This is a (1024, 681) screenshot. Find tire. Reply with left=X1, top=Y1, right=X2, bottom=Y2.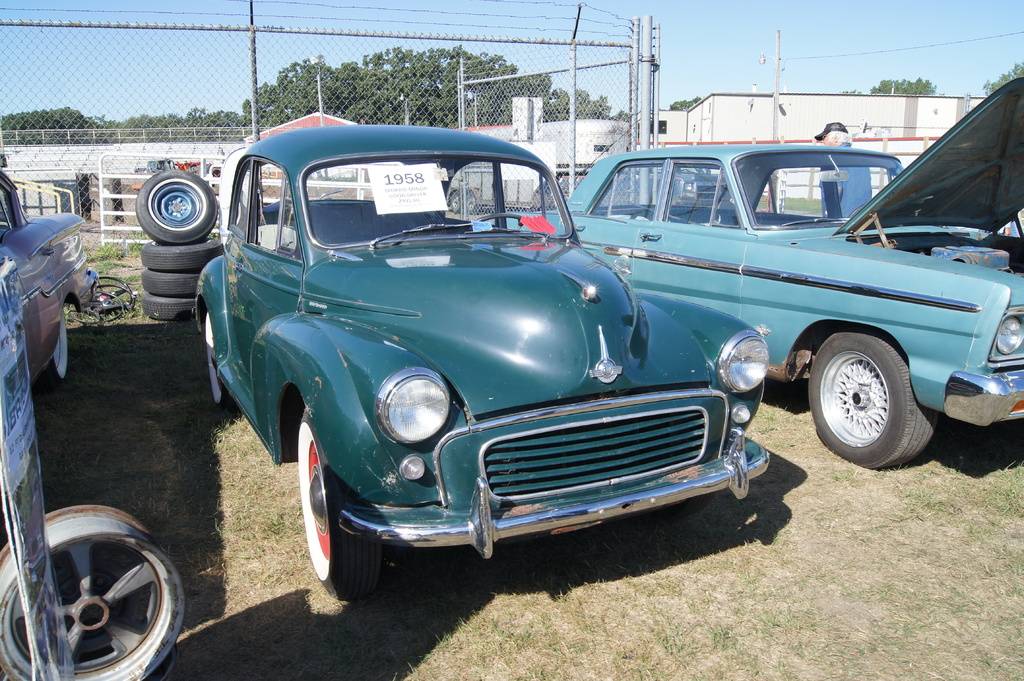
left=810, top=330, right=936, bottom=472.
